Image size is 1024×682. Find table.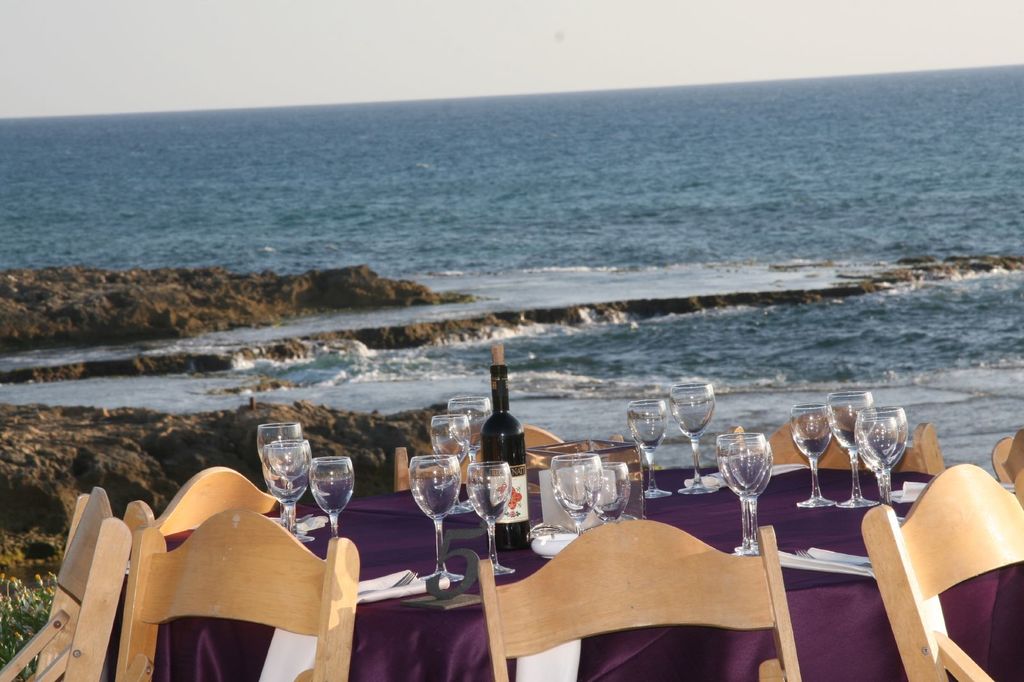
BBox(122, 469, 1023, 681).
